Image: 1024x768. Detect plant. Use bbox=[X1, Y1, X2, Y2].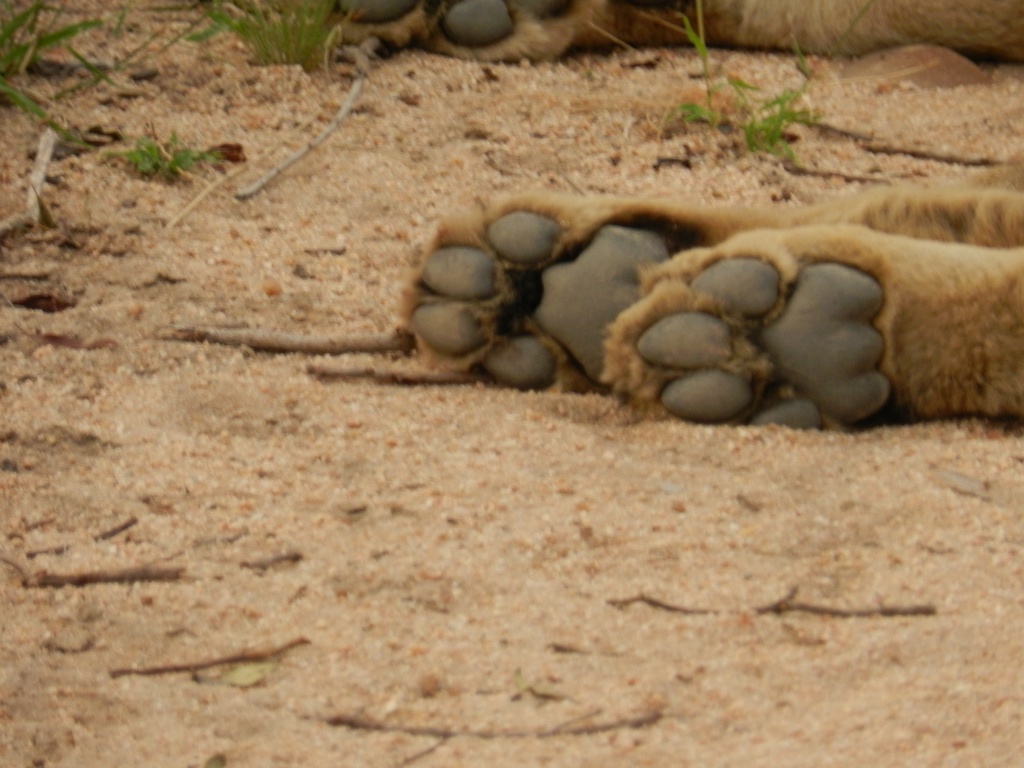
bbox=[119, 124, 213, 179].
